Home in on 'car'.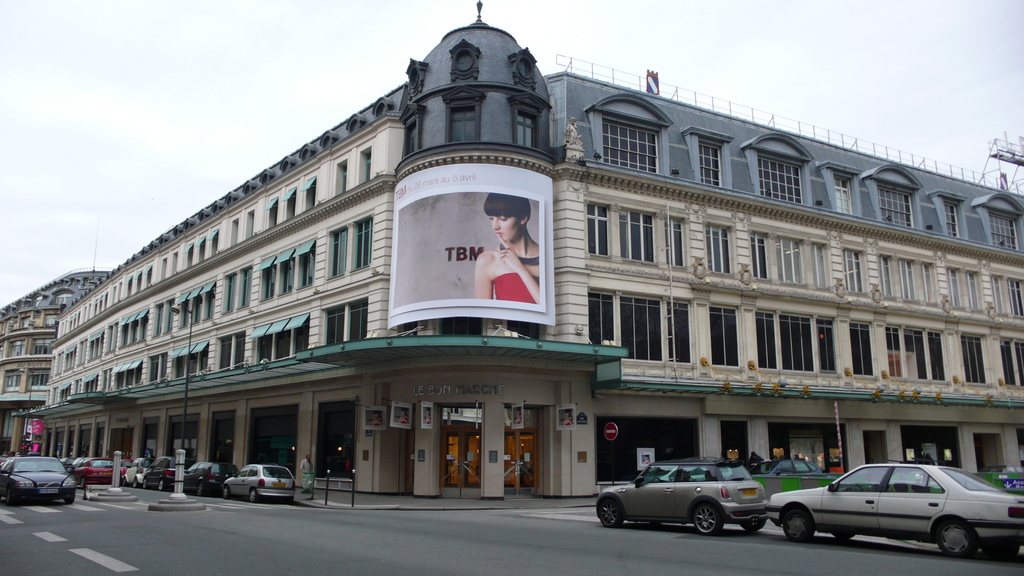
Homed in at <bbox>599, 459, 771, 534</bbox>.
